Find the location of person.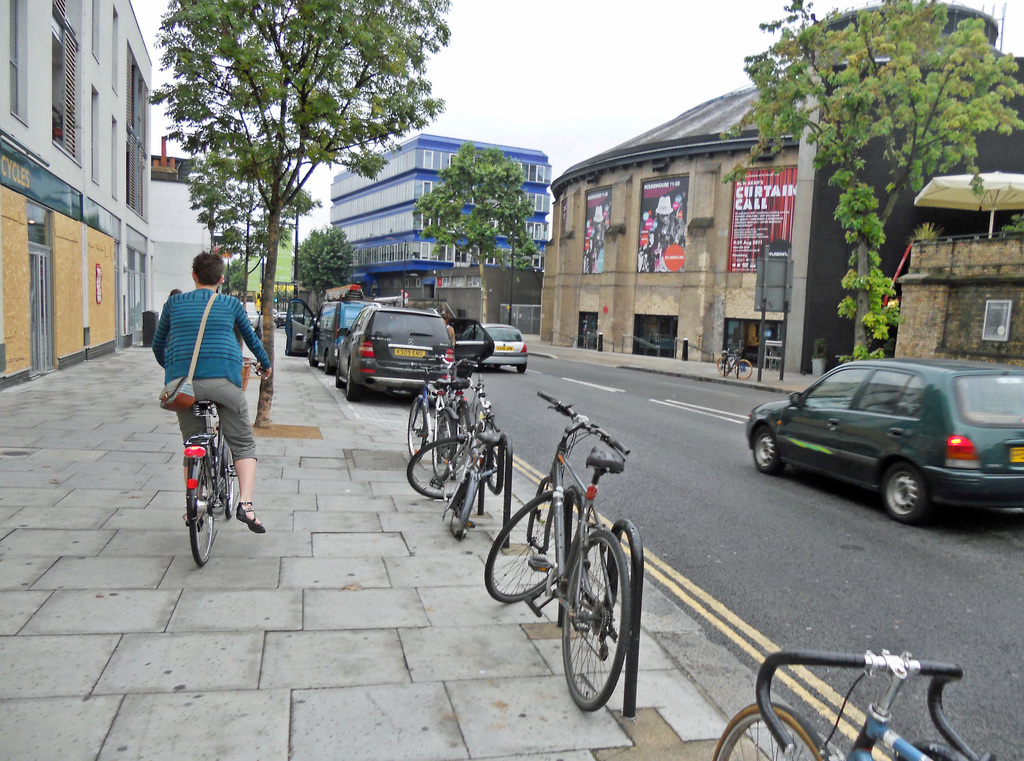
Location: rect(648, 197, 680, 273).
